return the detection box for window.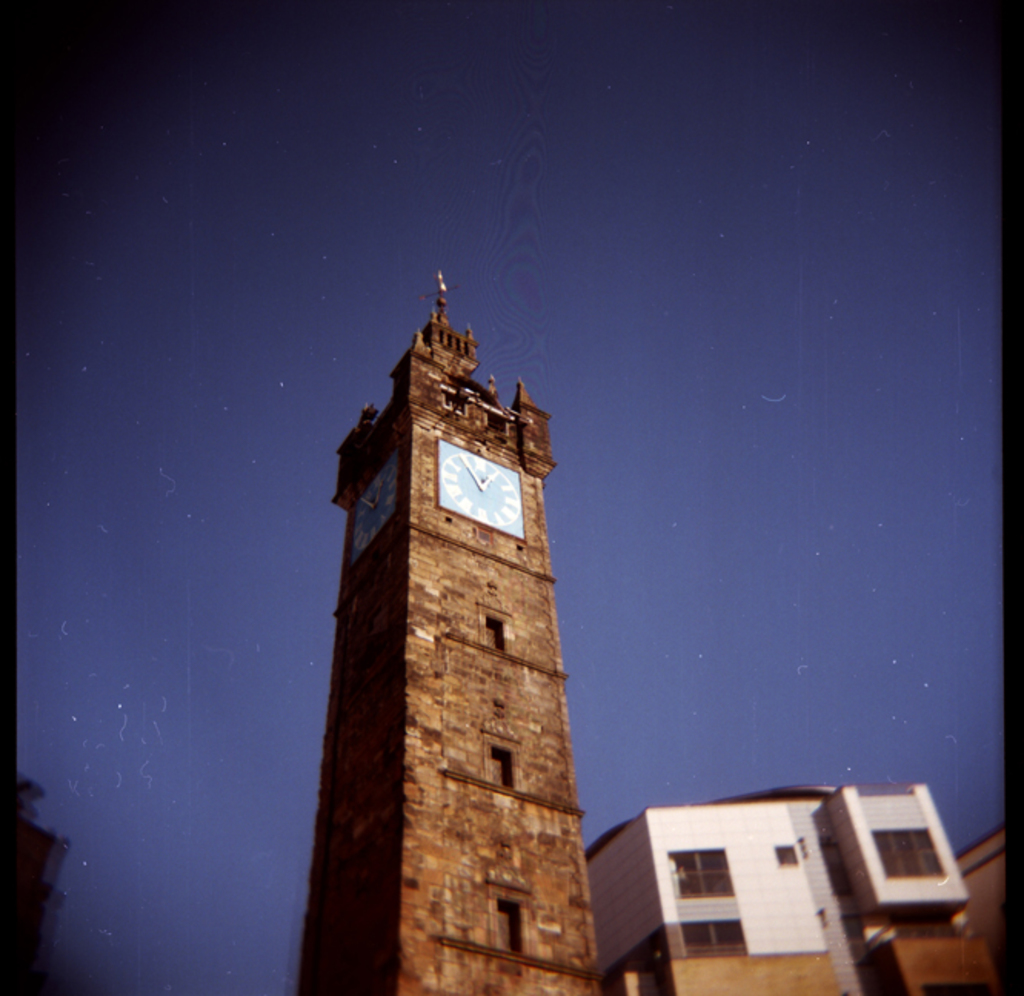
box=[772, 839, 796, 867].
